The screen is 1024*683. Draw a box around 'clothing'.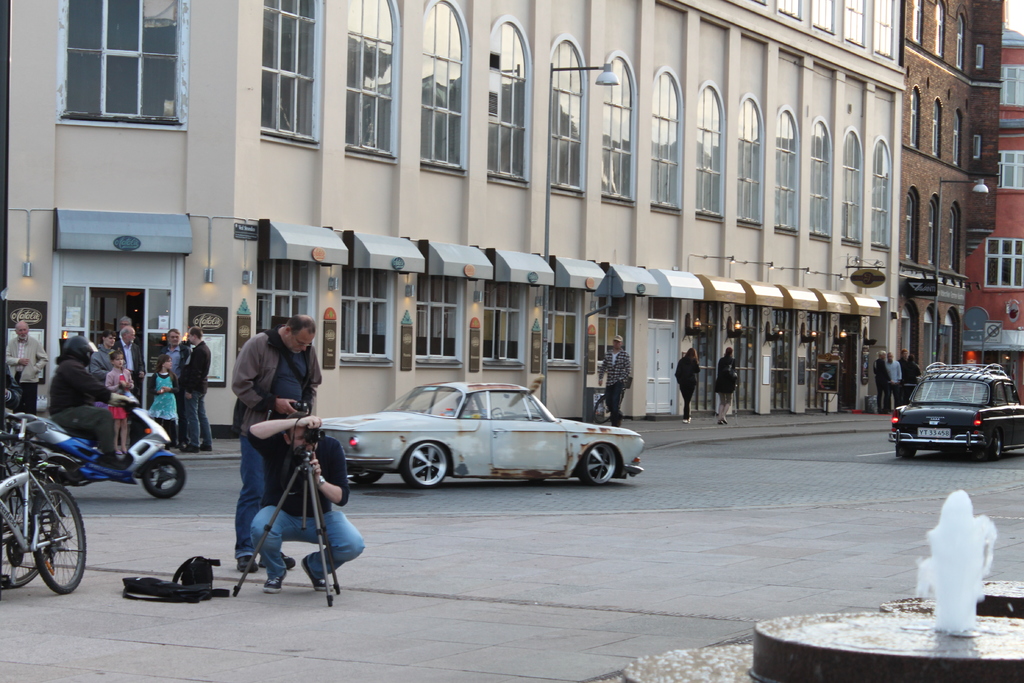
detection(713, 347, 742, 393).
